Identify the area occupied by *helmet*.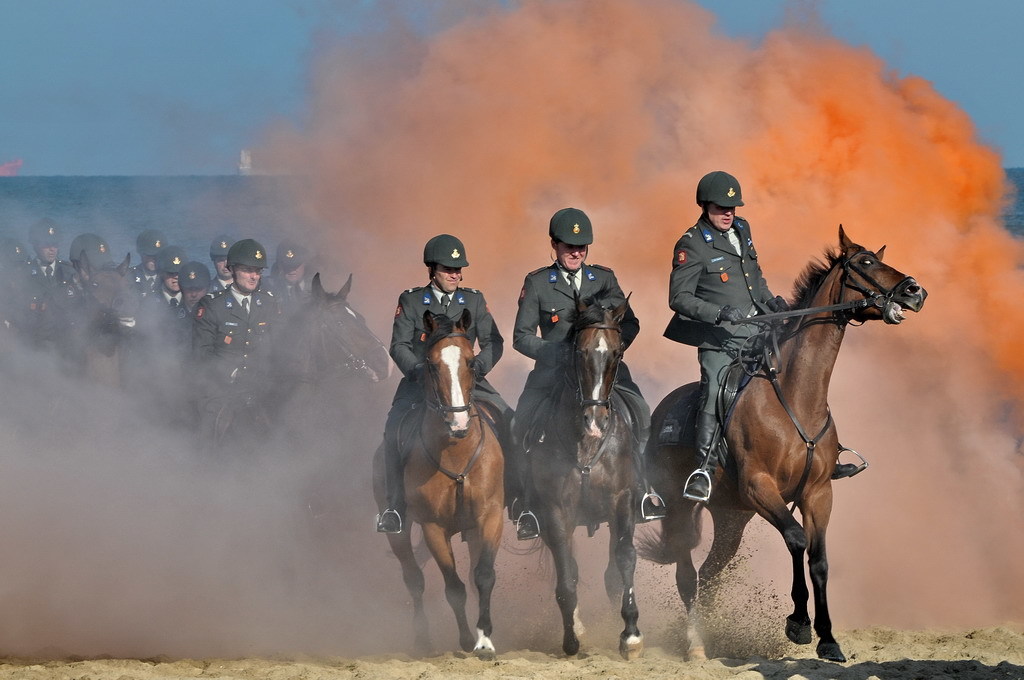
Area: (207, 231, 235, 279).
